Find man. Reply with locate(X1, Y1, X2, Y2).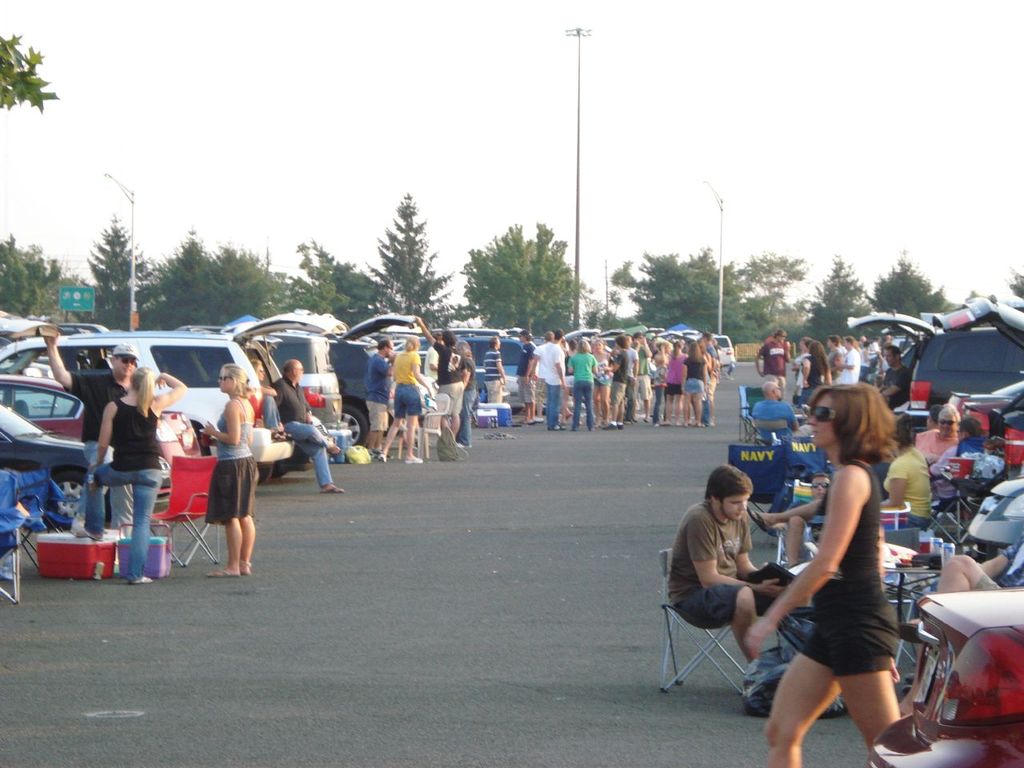
locate(875, 342, 909, 415).
